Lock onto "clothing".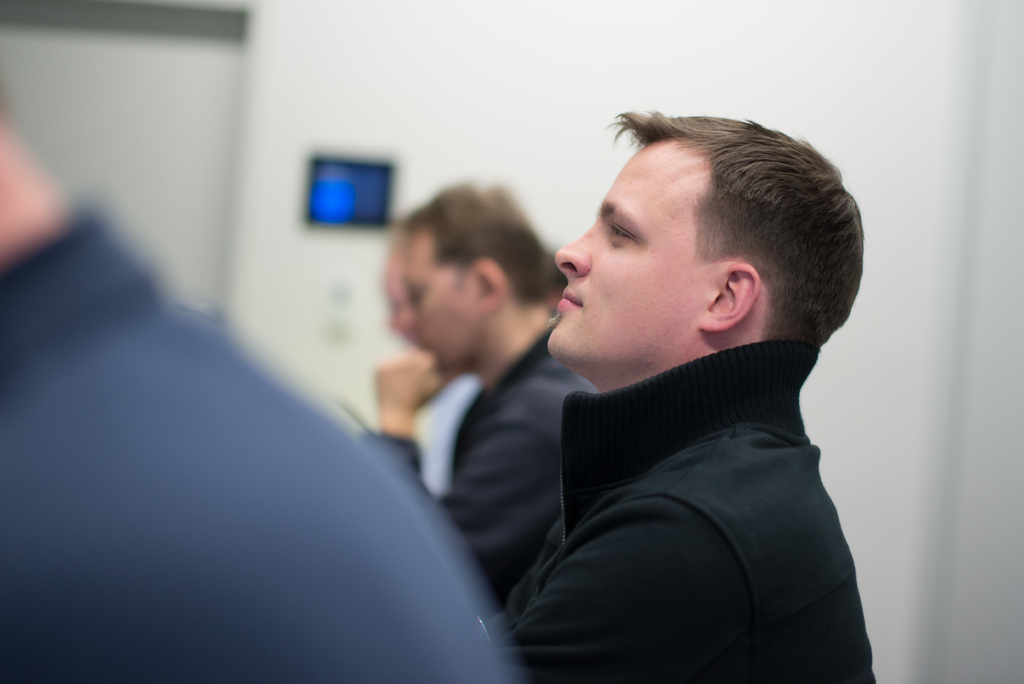
Locked: (left=376, top=334, right=598, bottom=602).
